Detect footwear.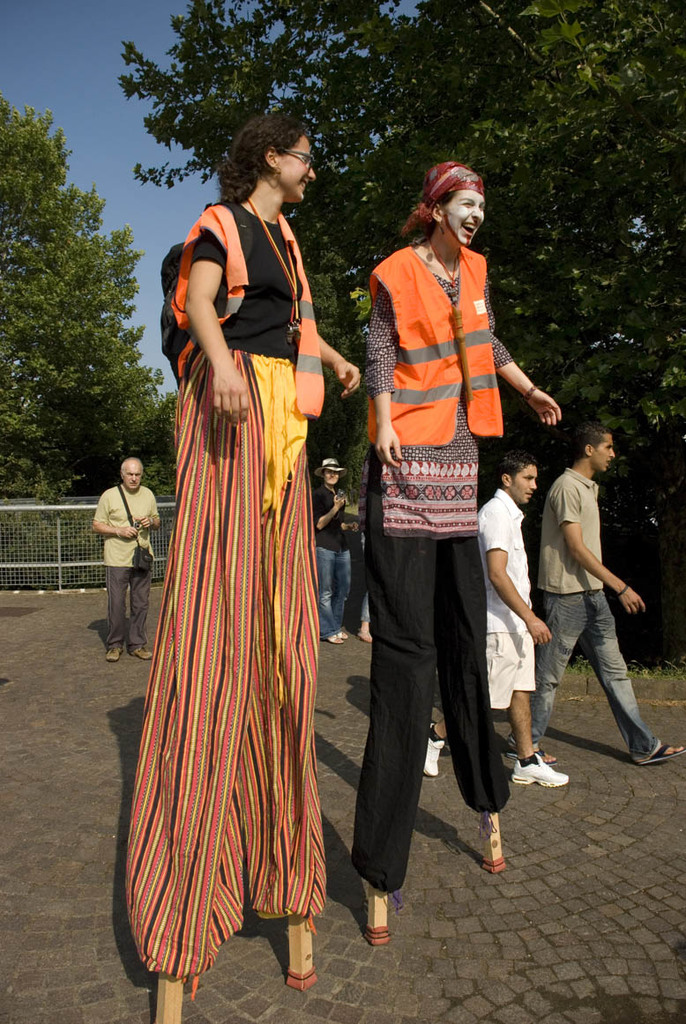
Detected at x1=426, y1=715, x2=445, y2=780.
